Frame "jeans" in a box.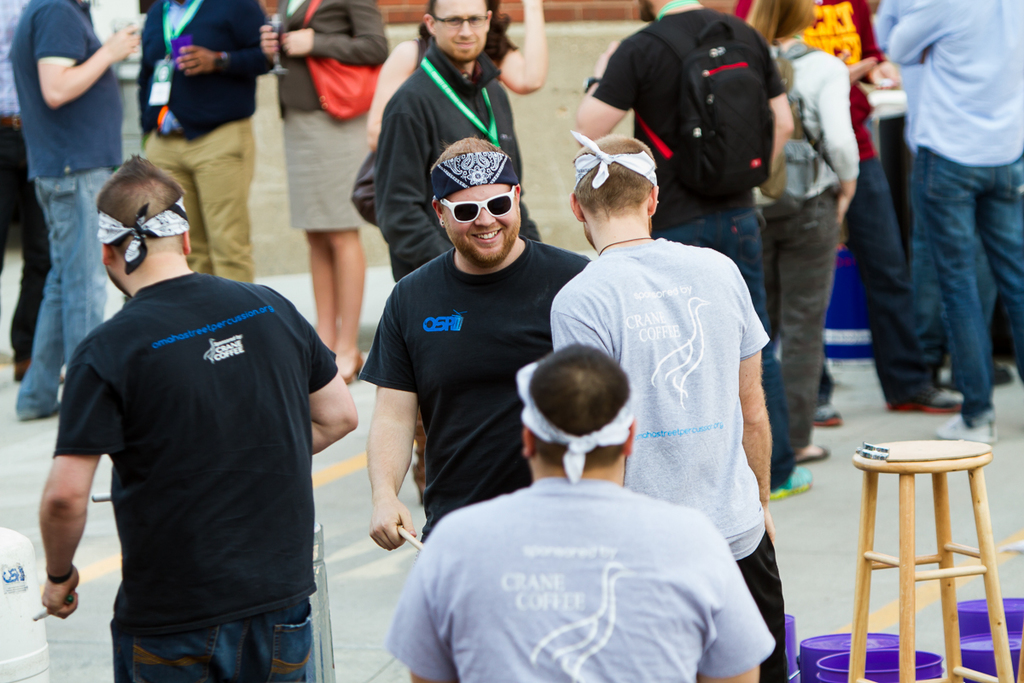
[910,143,1023,426].
